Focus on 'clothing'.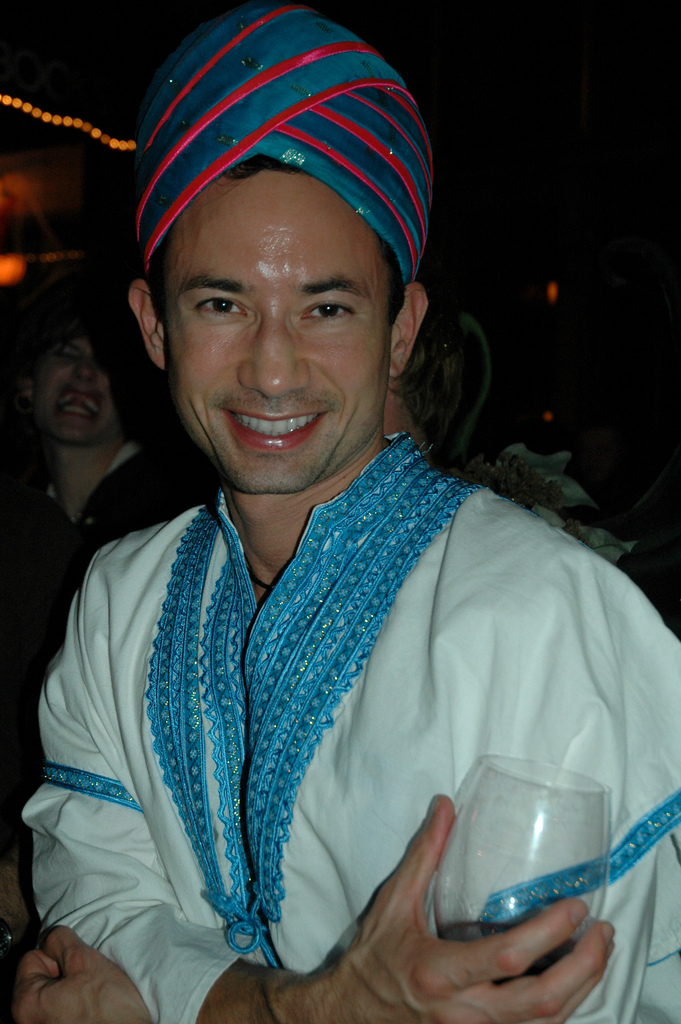
Focused at {"x1": 28, "y1": 422, "x2": 680, "y2": 1022}.
